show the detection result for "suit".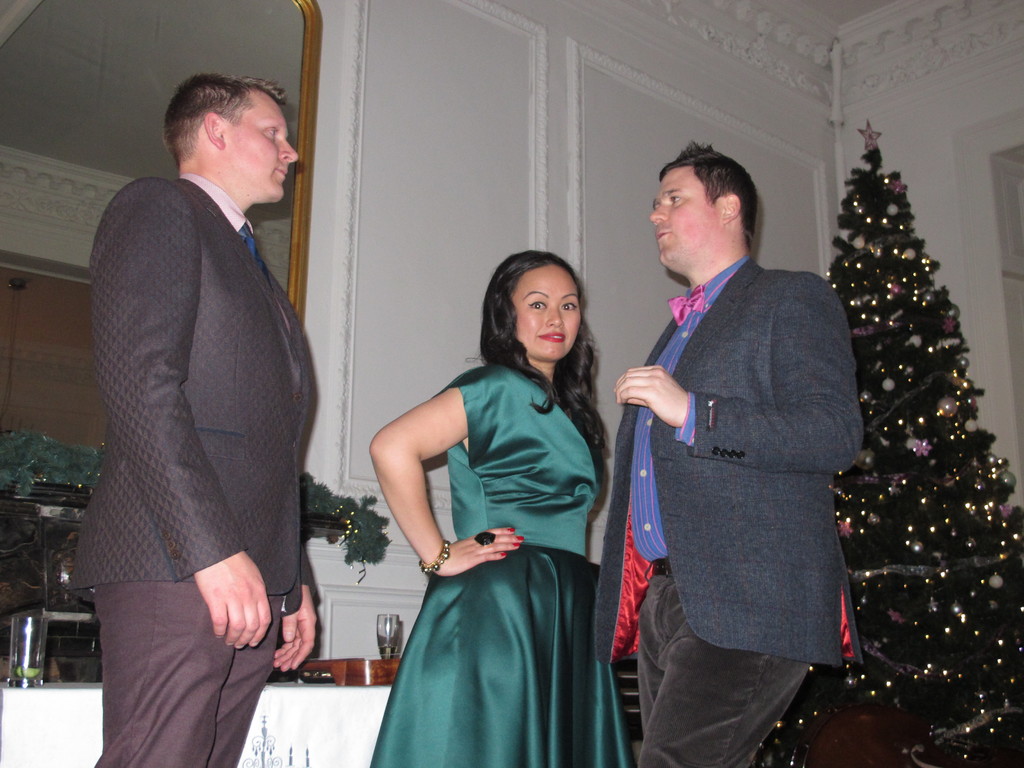
region(70, 97, 331, 730).
